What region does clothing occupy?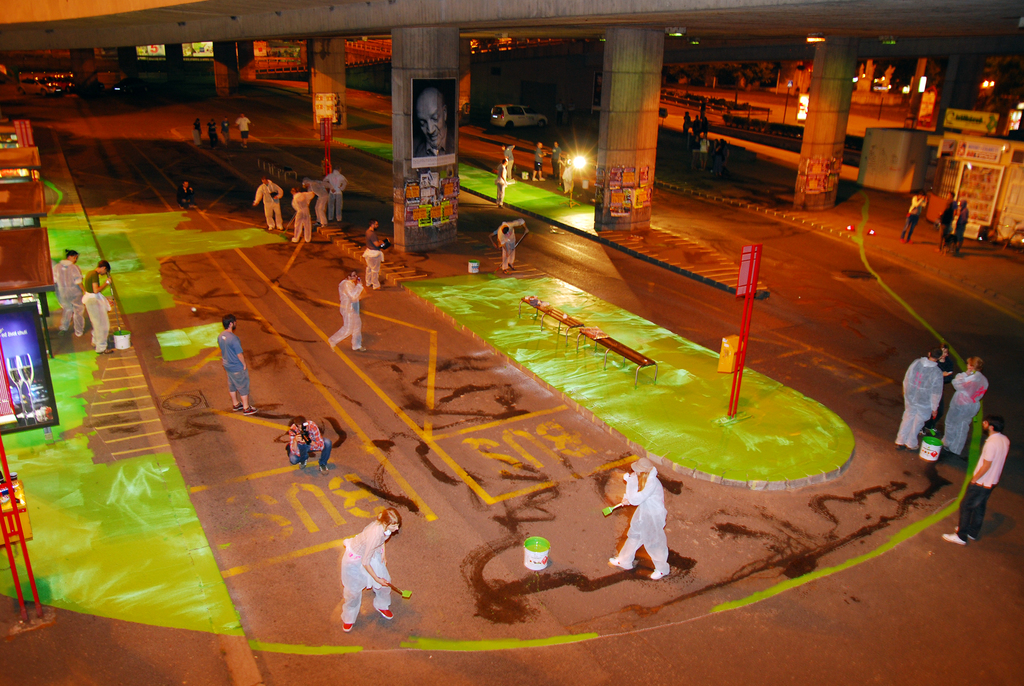
950/363/989/453.
